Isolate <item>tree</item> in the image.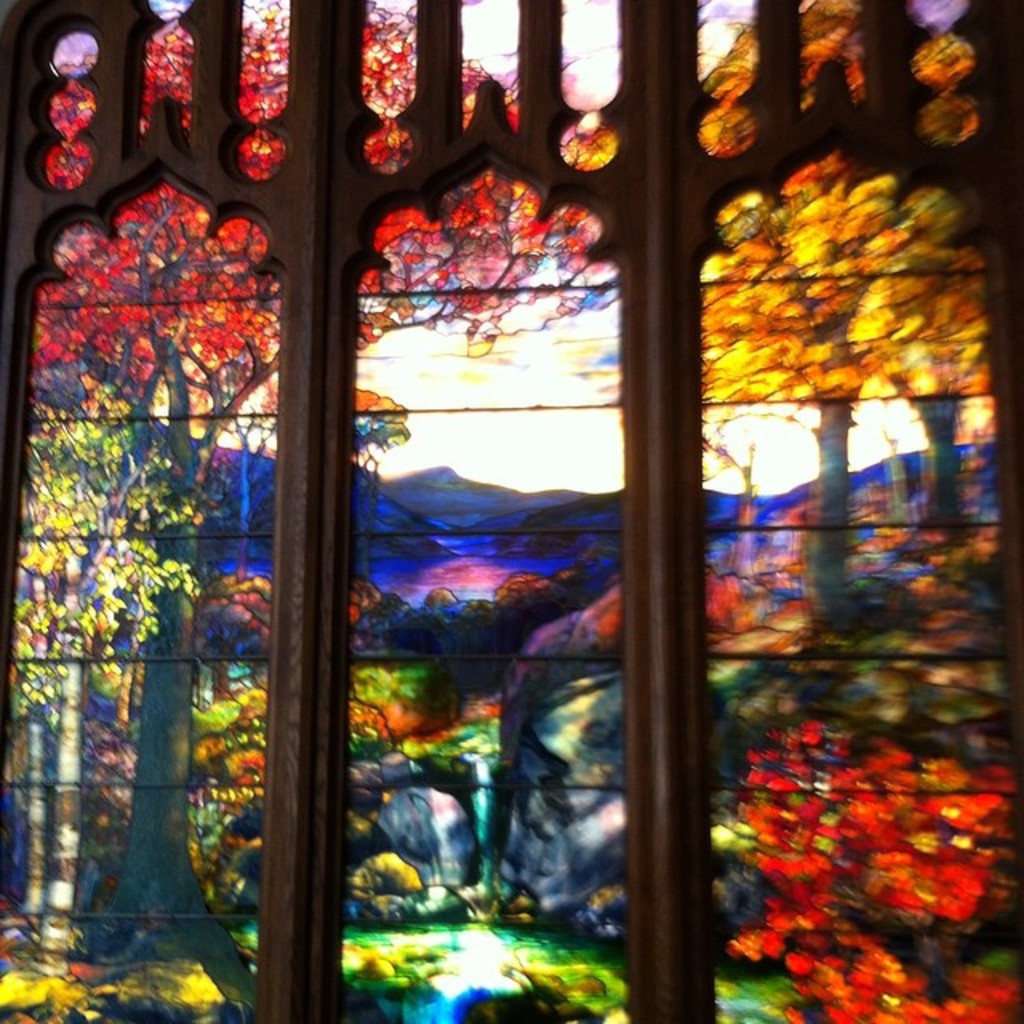
Isolated region: l=18, t=0, r=616, b=1018.
